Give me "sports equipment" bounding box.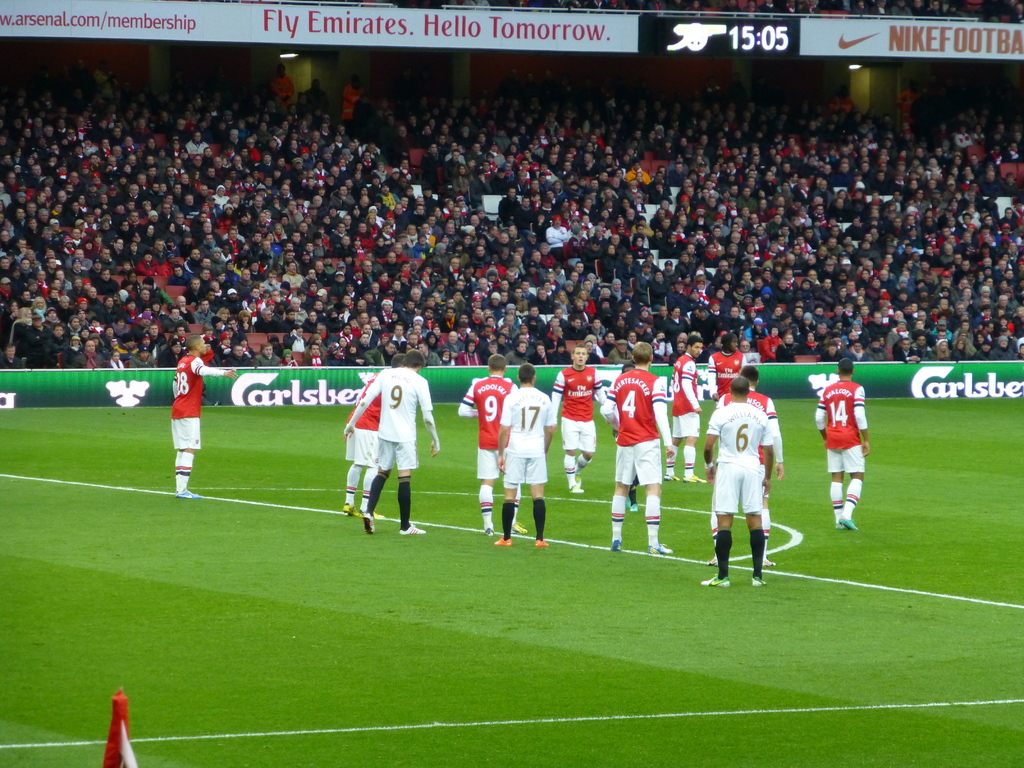
bbox(342, 504, 360, 517).
